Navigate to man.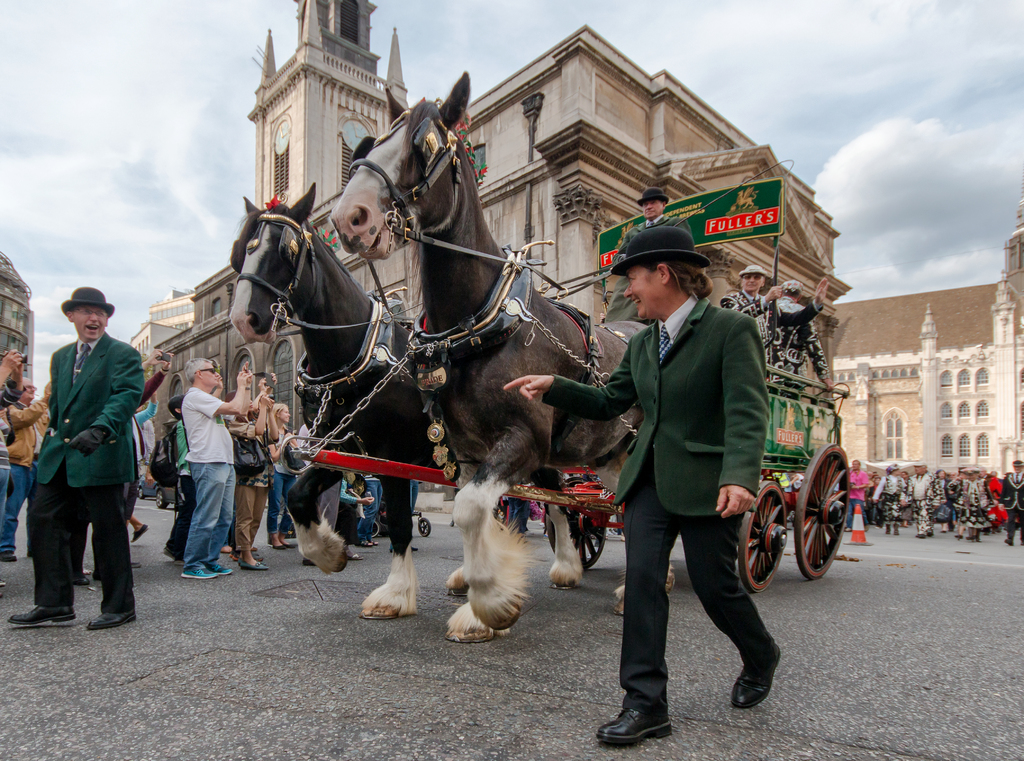
Navigation target: 10/284/148/631.
